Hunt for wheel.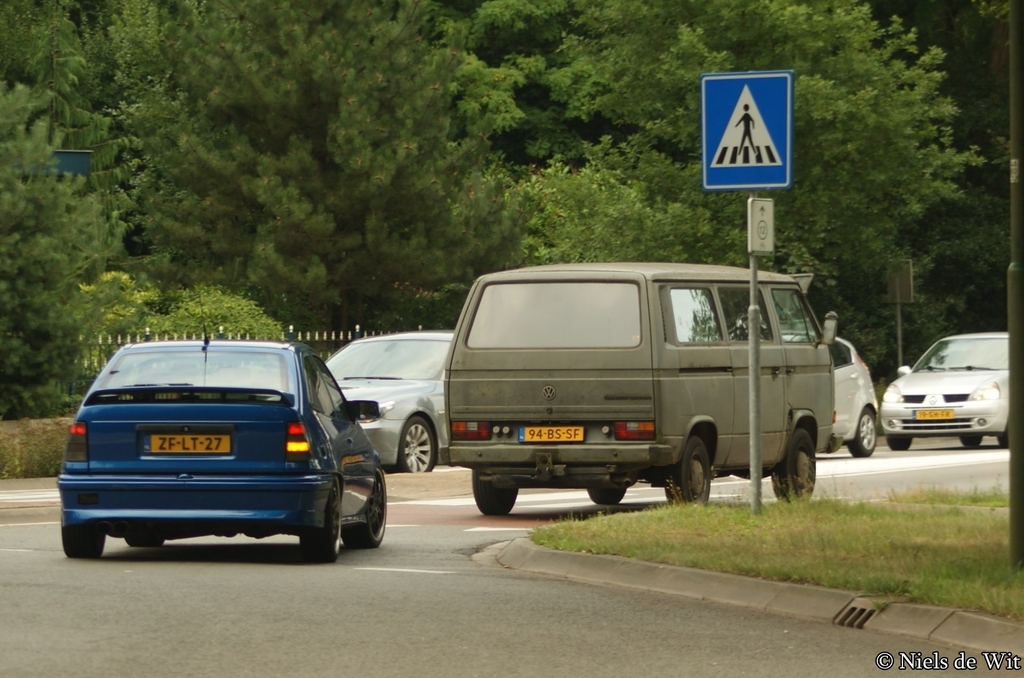
Hunted down at bbox=(997, 431, 1012, 449).
